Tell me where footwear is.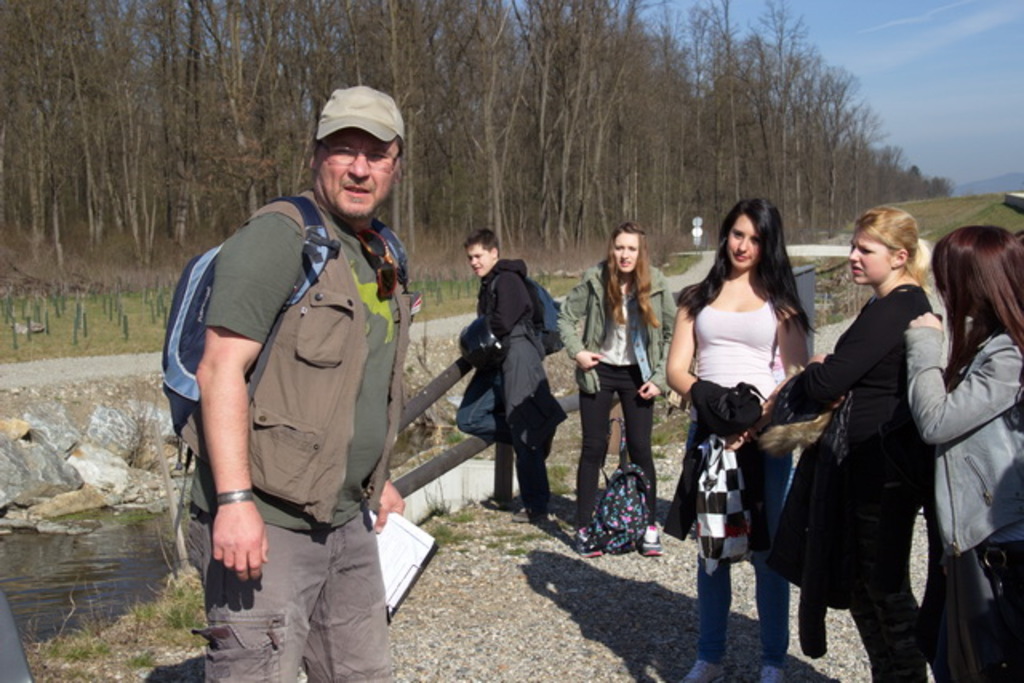
footwear is at {"x1": 670, "y1": 661, "x2": 728, "y2": 681}.
